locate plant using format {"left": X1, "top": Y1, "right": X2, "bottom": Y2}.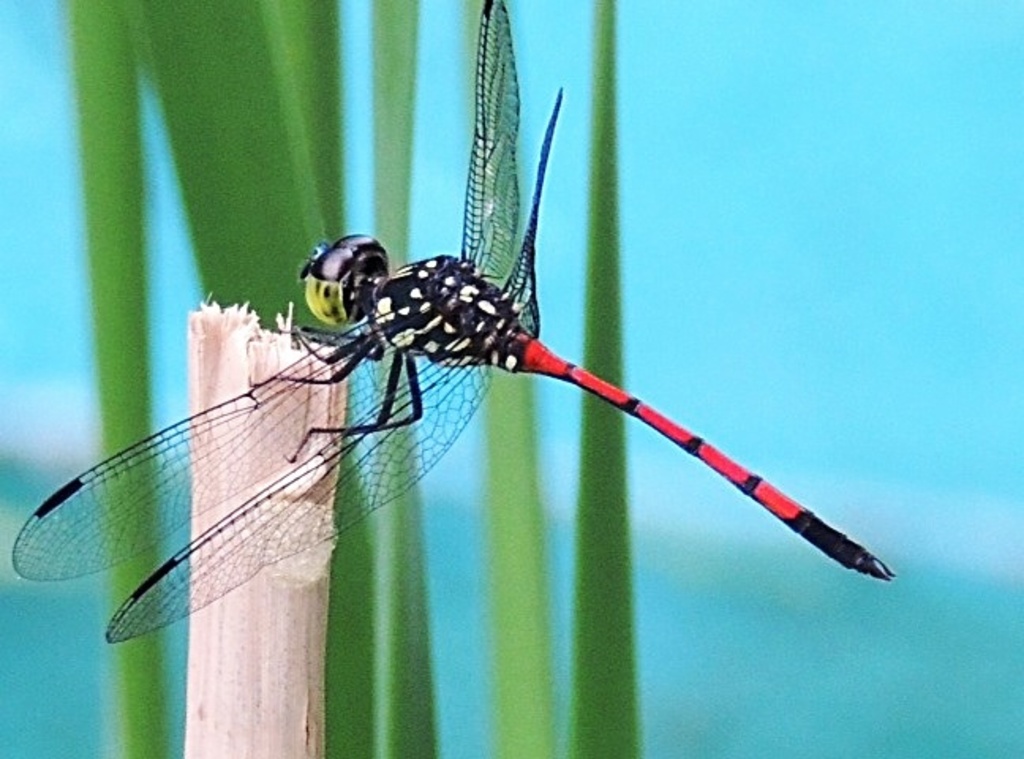
{"left": 73, "top": 0, "right": 649, "bottom": 757}.
